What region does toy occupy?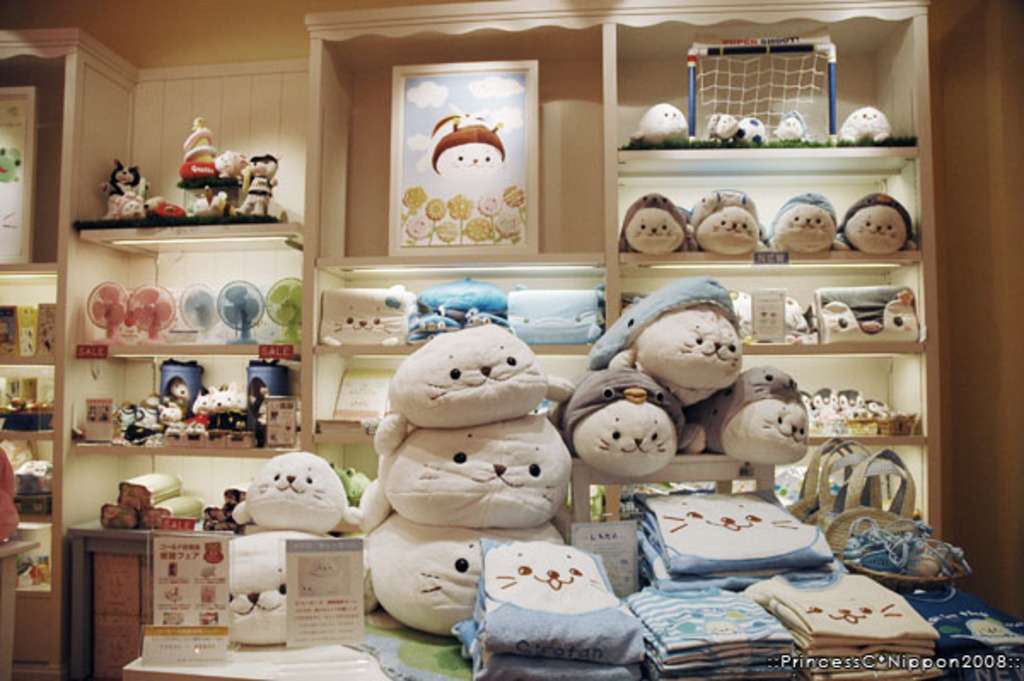
region(672, 183, 780, 254).
